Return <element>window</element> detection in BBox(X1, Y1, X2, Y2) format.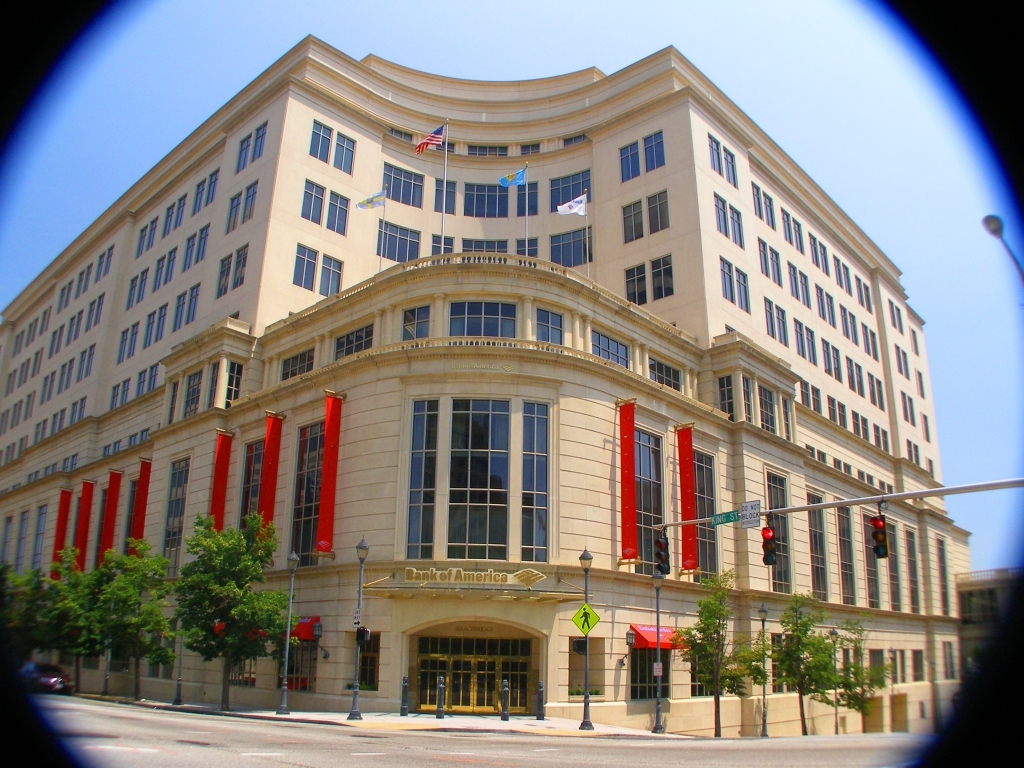
BBox(725, 151, 738, 192).
